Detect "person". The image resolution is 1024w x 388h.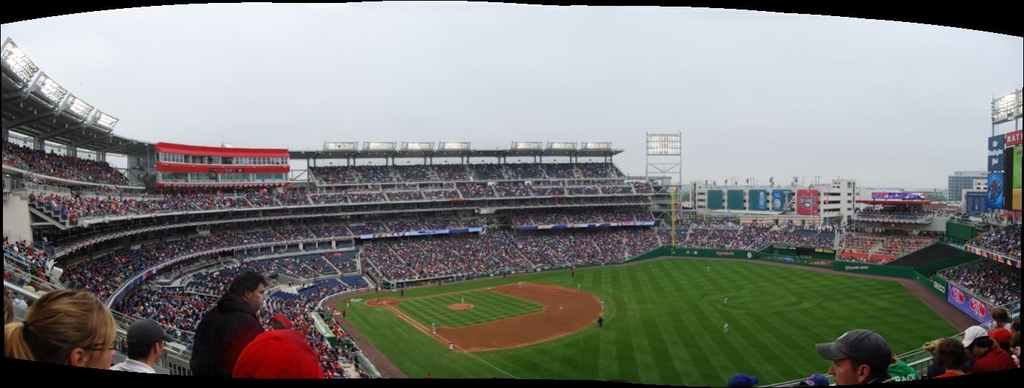
pyautogui.locateOnScreen(832, 315, 900, 387).
